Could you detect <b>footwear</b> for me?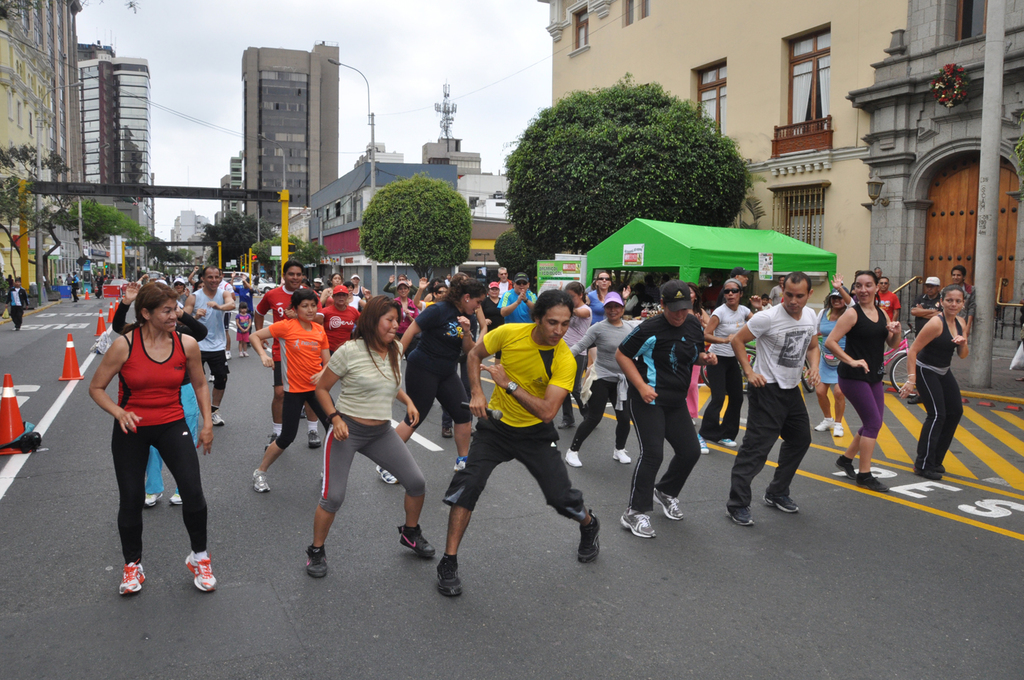
Detection result: bbox=(611, 449, 634, 466).
